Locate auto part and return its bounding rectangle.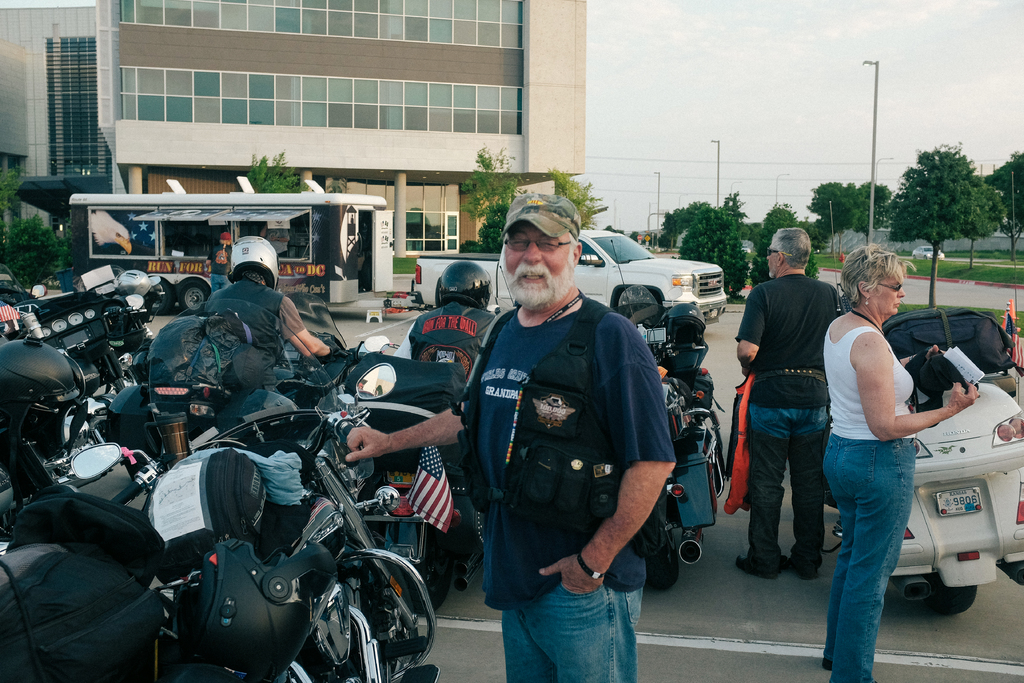
[0, 288, 35, 335].
